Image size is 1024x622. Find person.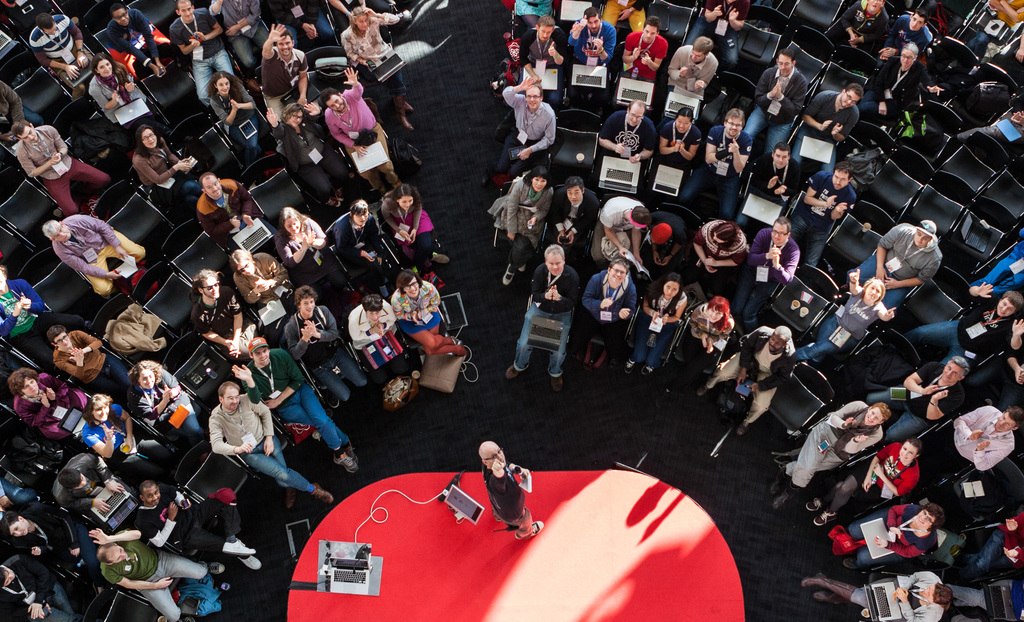
box=[872, 358, 970, 430].
